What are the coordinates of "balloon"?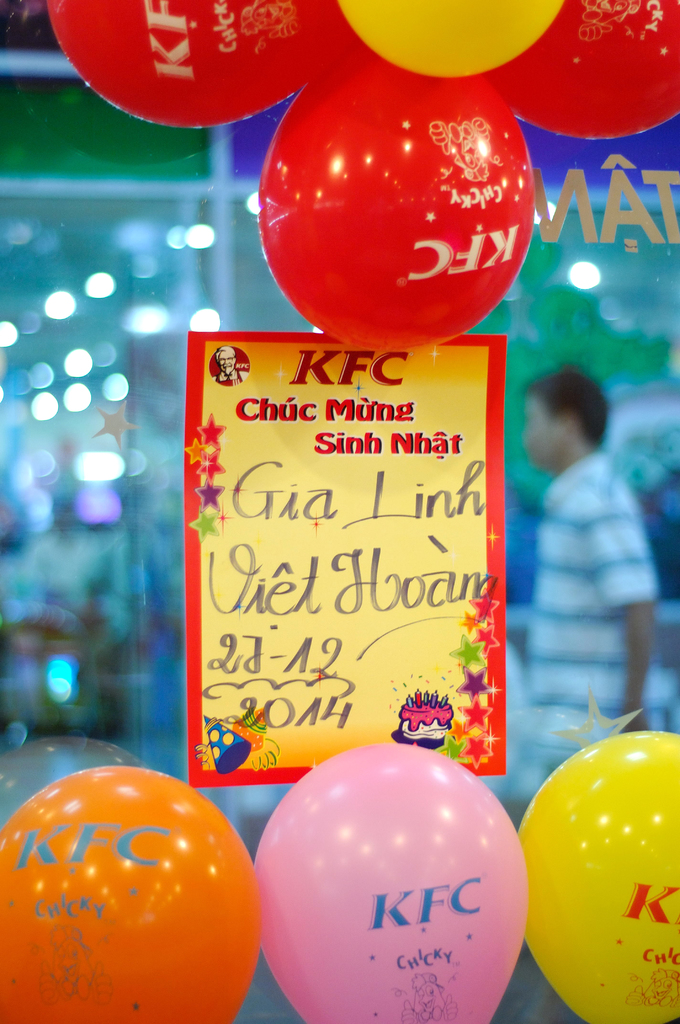
259/45/539/351.
